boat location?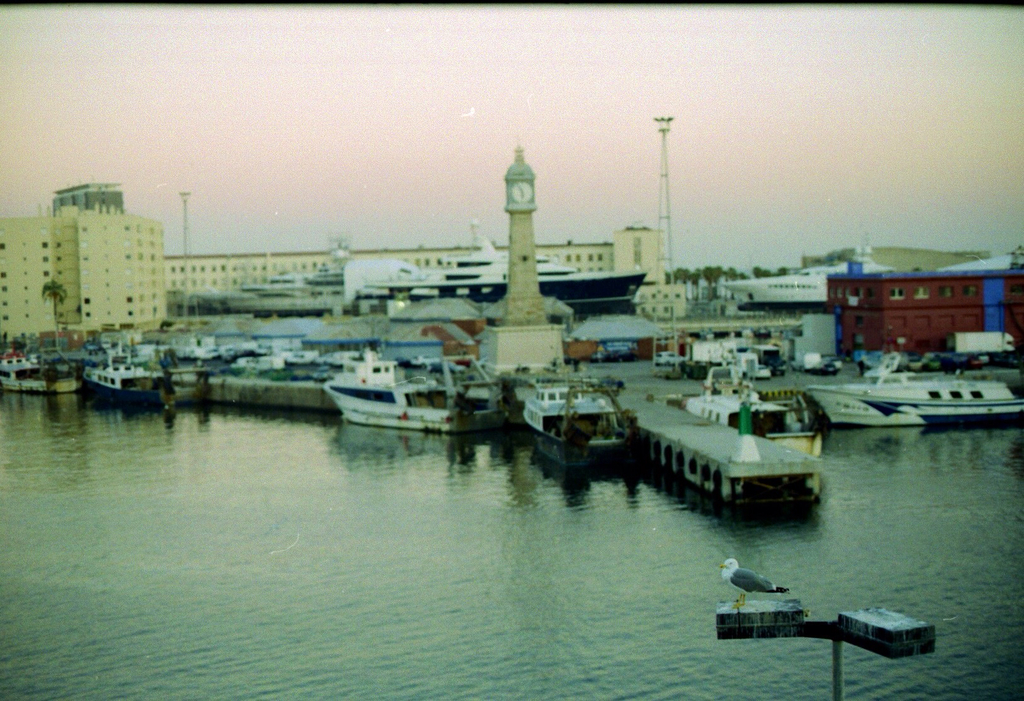
<box>85,344,178,396</box>
